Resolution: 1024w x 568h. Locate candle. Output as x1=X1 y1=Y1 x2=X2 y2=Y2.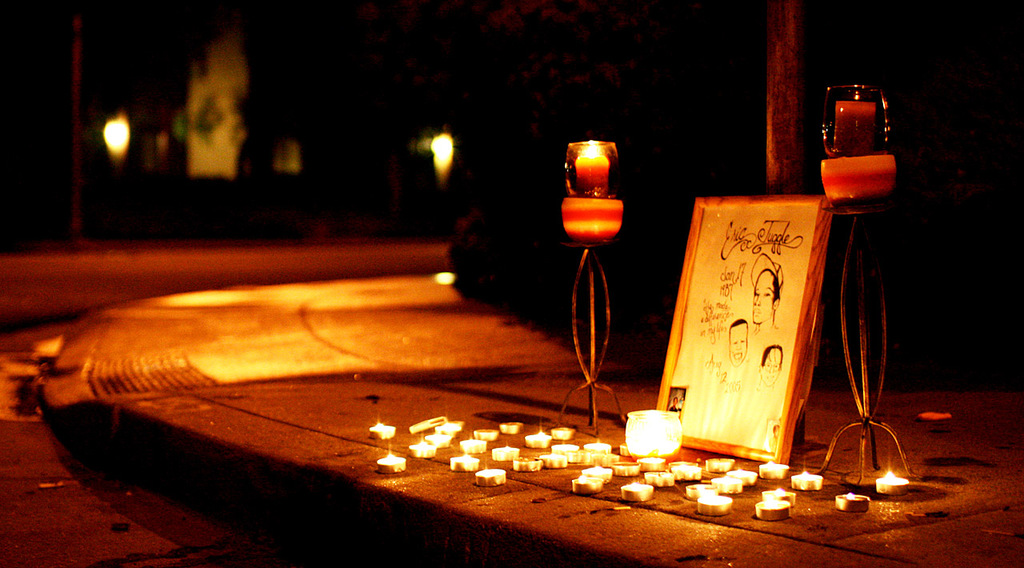
x1=577 y1=463 x2=613 y2=483.
